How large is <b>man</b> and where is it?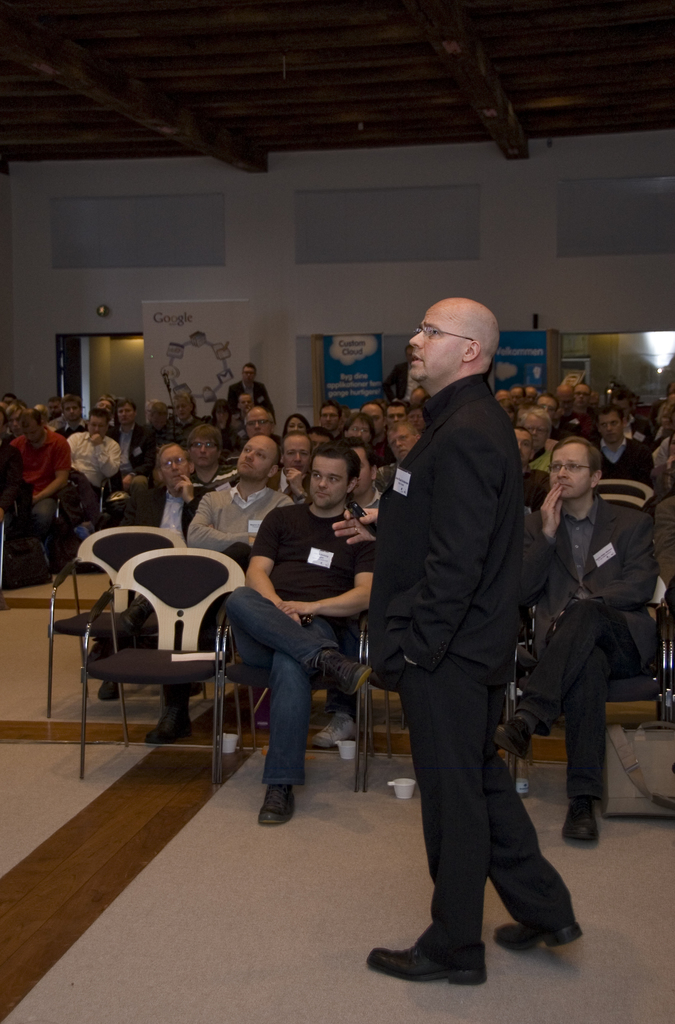
Bounding box: [left=227, top=362, right=276, bottom=422].
